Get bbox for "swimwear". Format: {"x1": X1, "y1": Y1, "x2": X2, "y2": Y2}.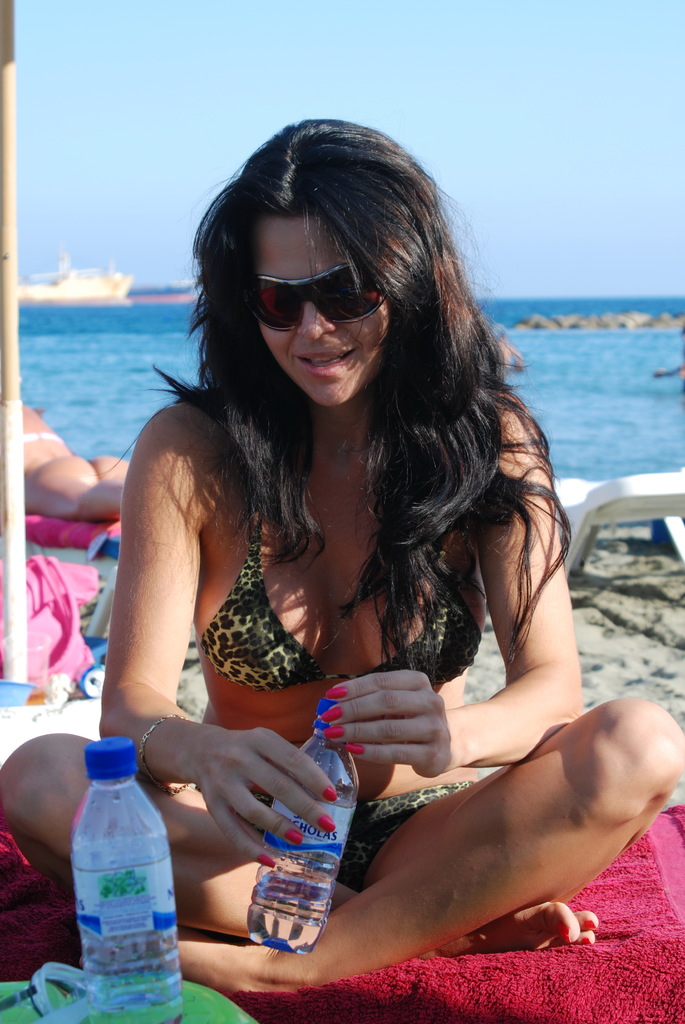
{"x1": 253, "y1": 776, "x2": 473, "y2": 888}.
